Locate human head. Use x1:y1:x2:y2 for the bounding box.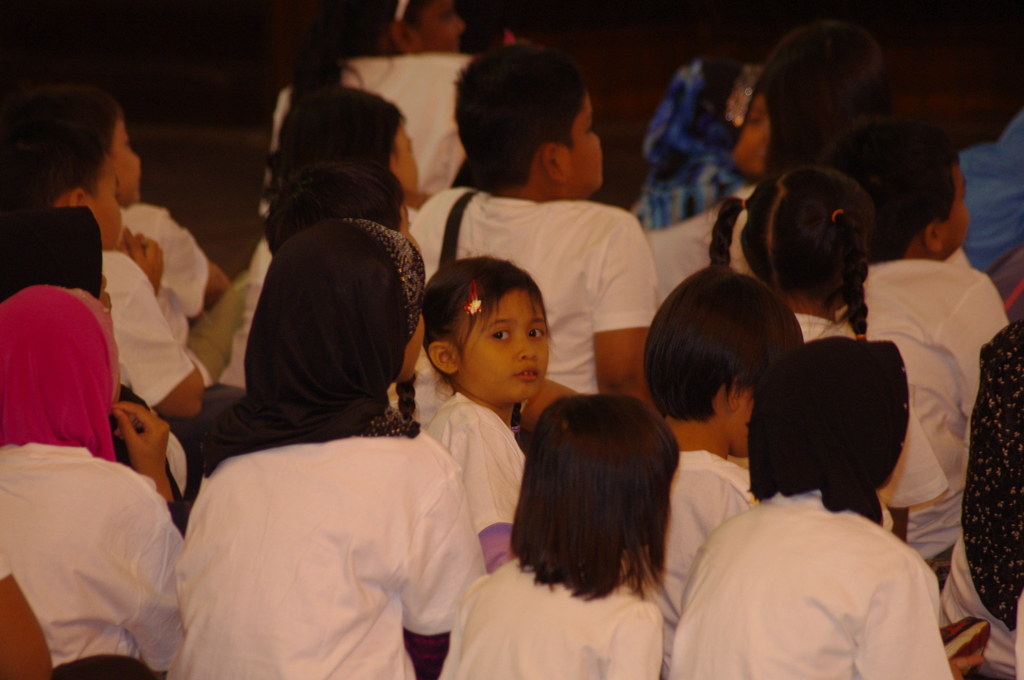
456:45:604:197.
